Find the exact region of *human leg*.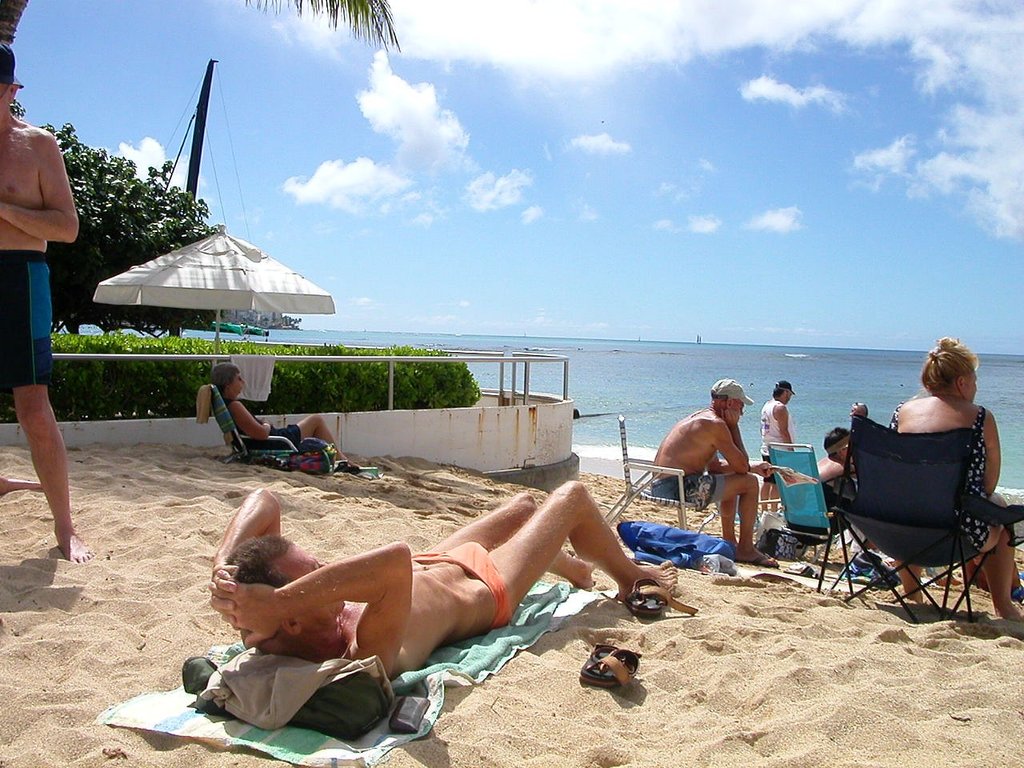
Exact region: [294, 406, 357, 464].
